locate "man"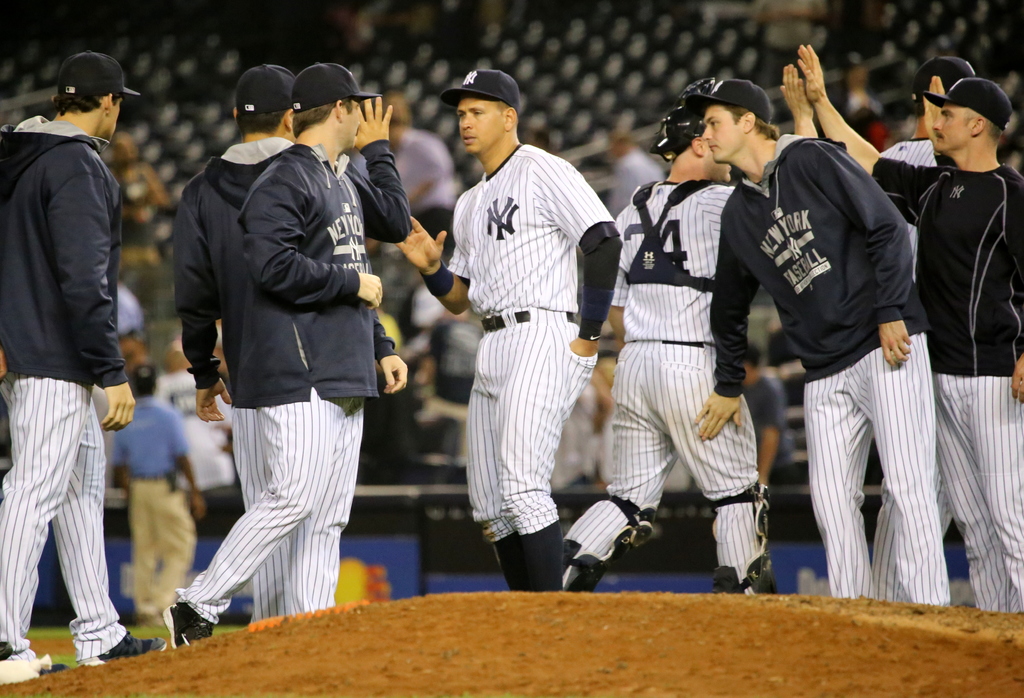
pyautogui.locateOnScreen(159, 54, 414, 635)
